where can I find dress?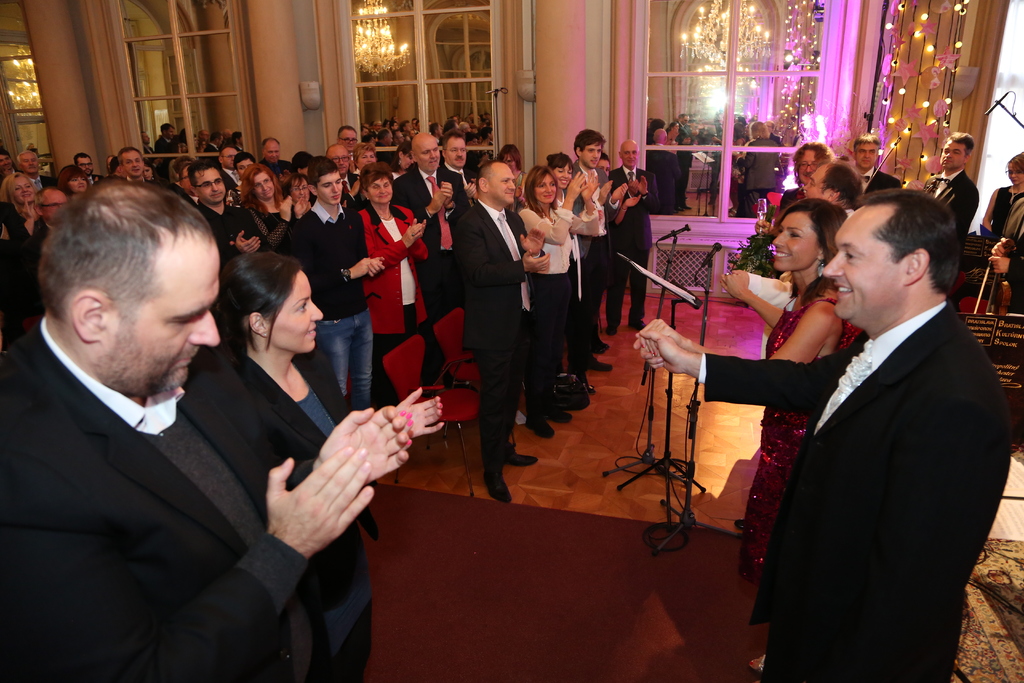
You can find it at left=256, top=204, right=305, bottom=252.
